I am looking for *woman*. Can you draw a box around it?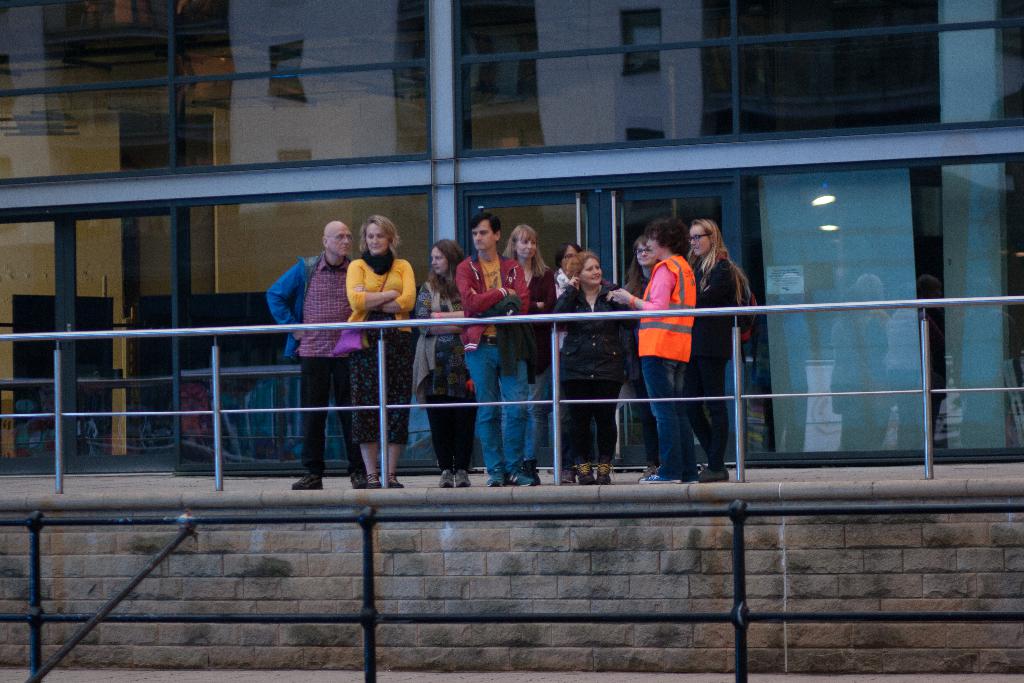
Sure, the bounding box is (left=489, top=217, right=561, bottom=487).
